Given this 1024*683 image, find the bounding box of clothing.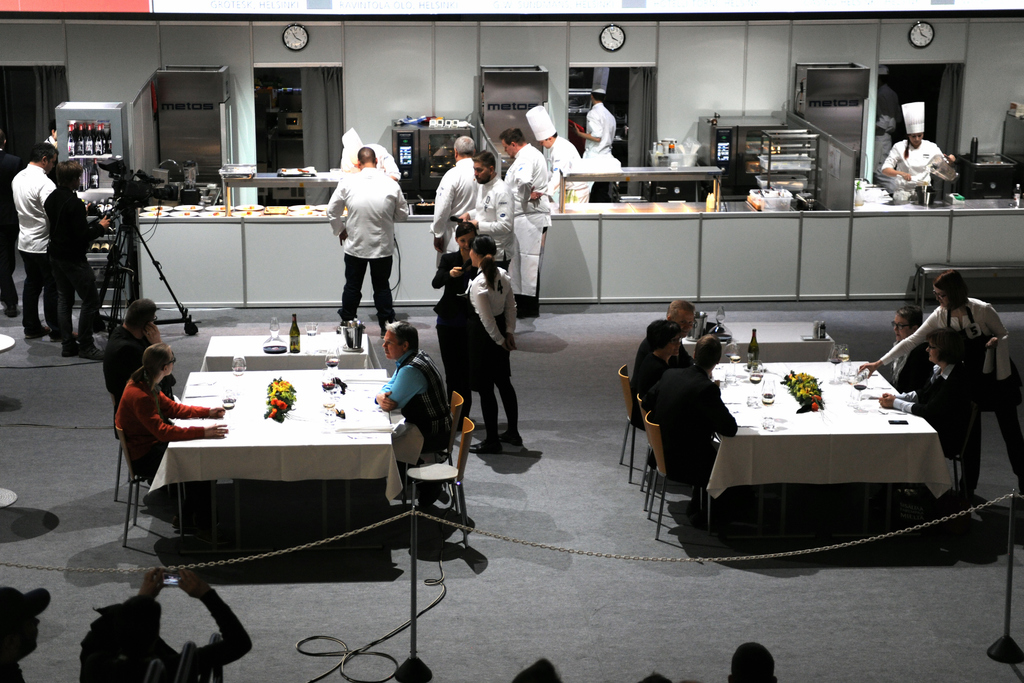
468,271,515,435.
